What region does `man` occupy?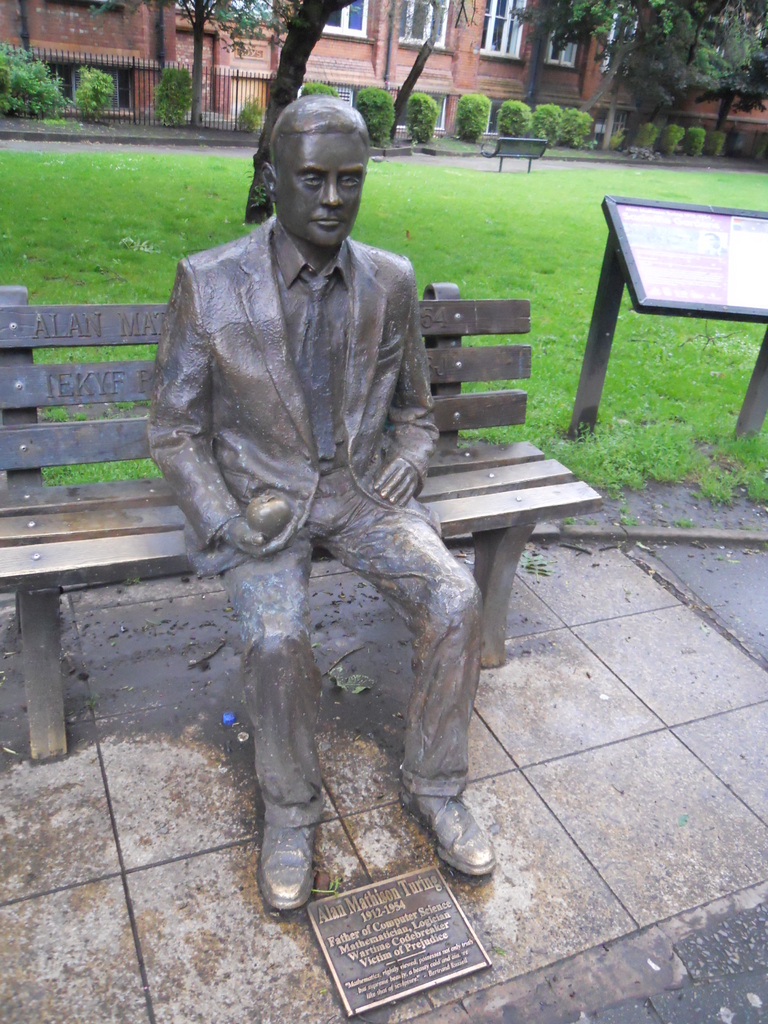
crop(141, 90, 536, 854).
